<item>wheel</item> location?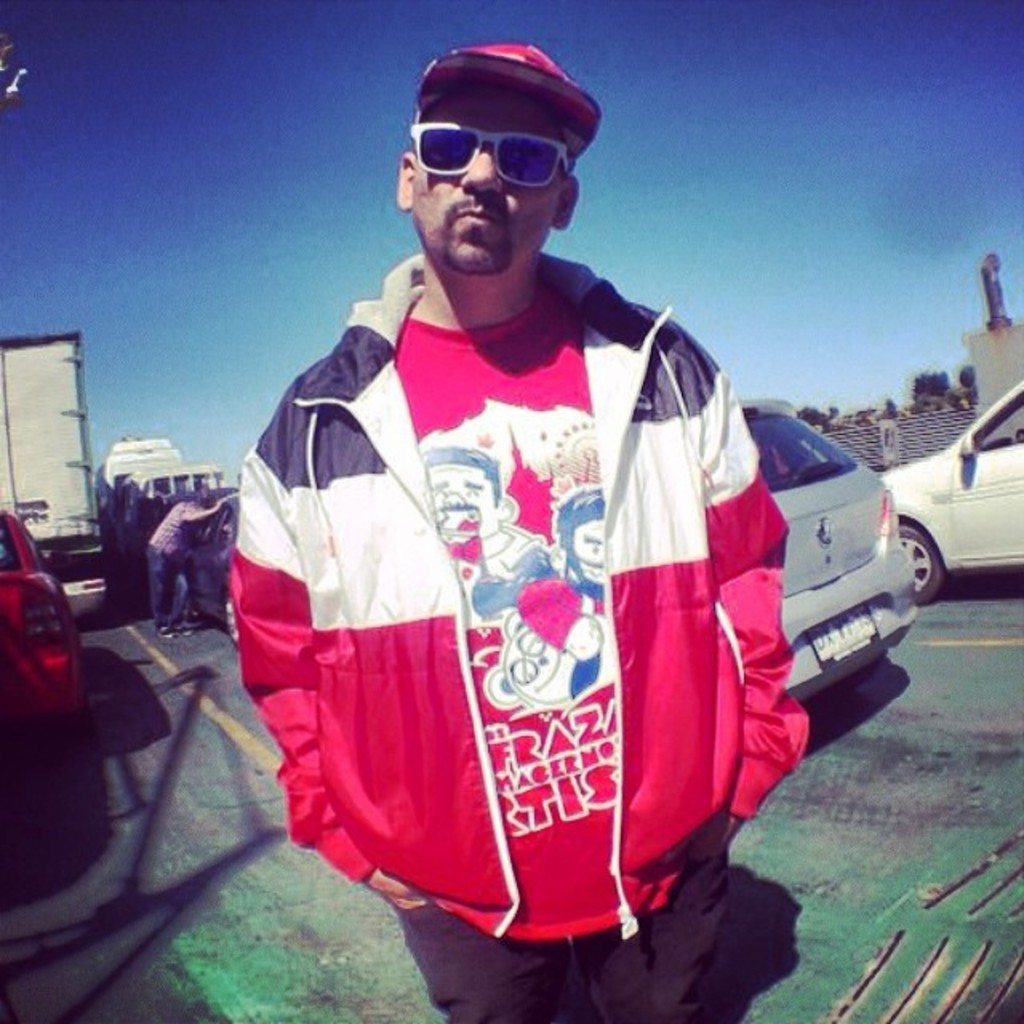
(901,528,939,600)
